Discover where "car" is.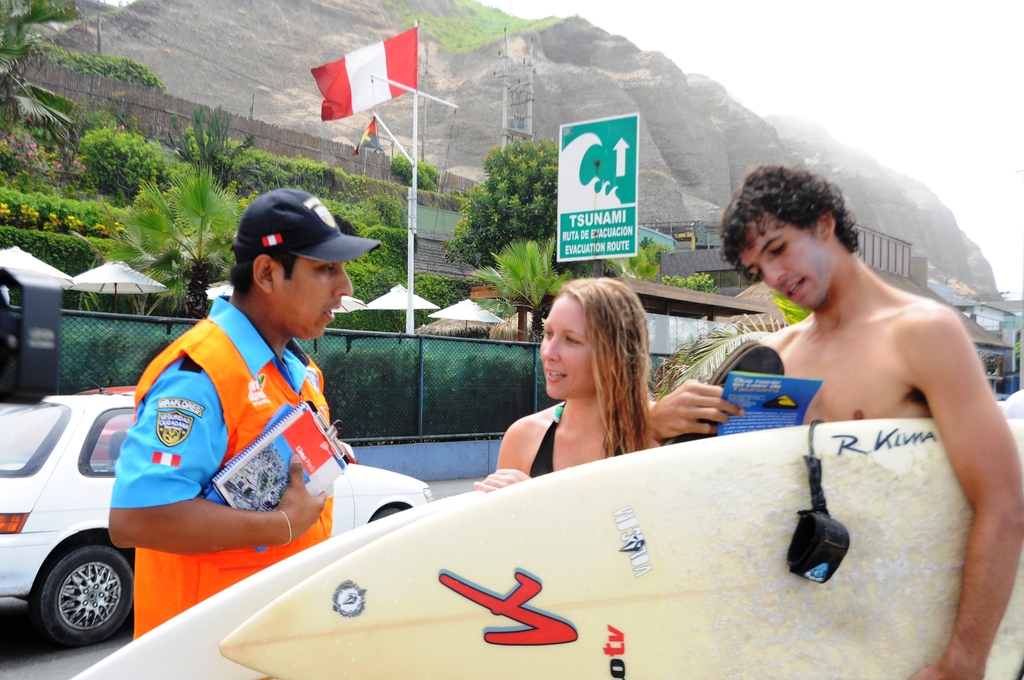
Discovered at x1=0, y1=393, x2=434, y2=645.
